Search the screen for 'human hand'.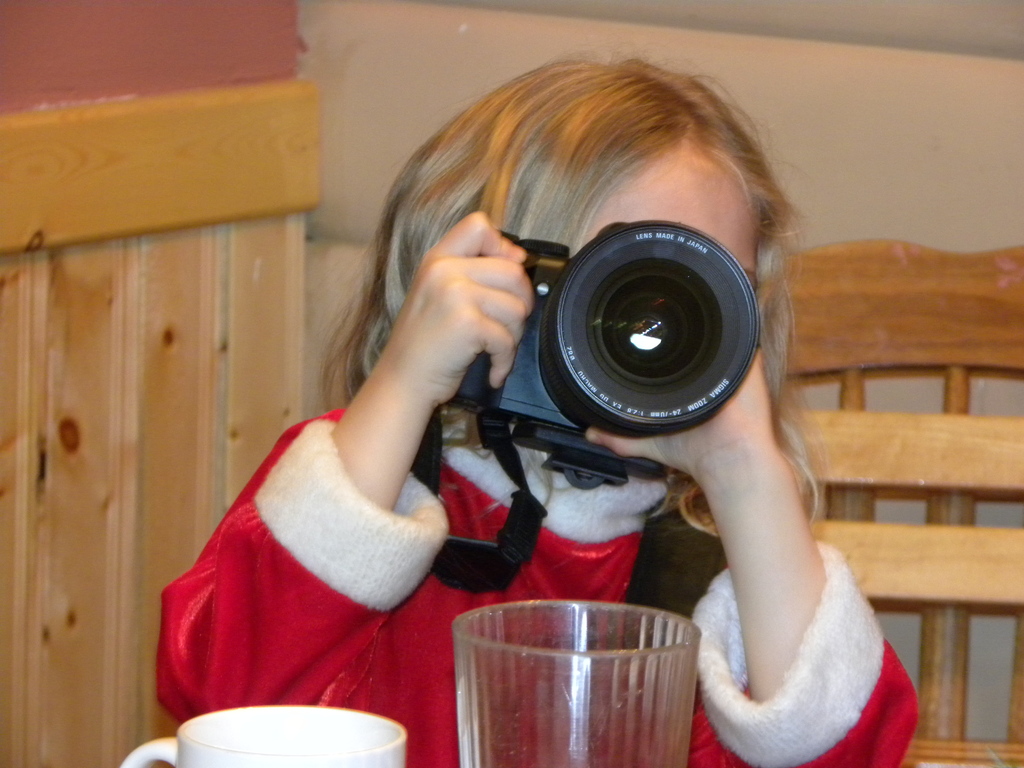
Found at (x1=390, y1=206, x2=547, y2=438).
